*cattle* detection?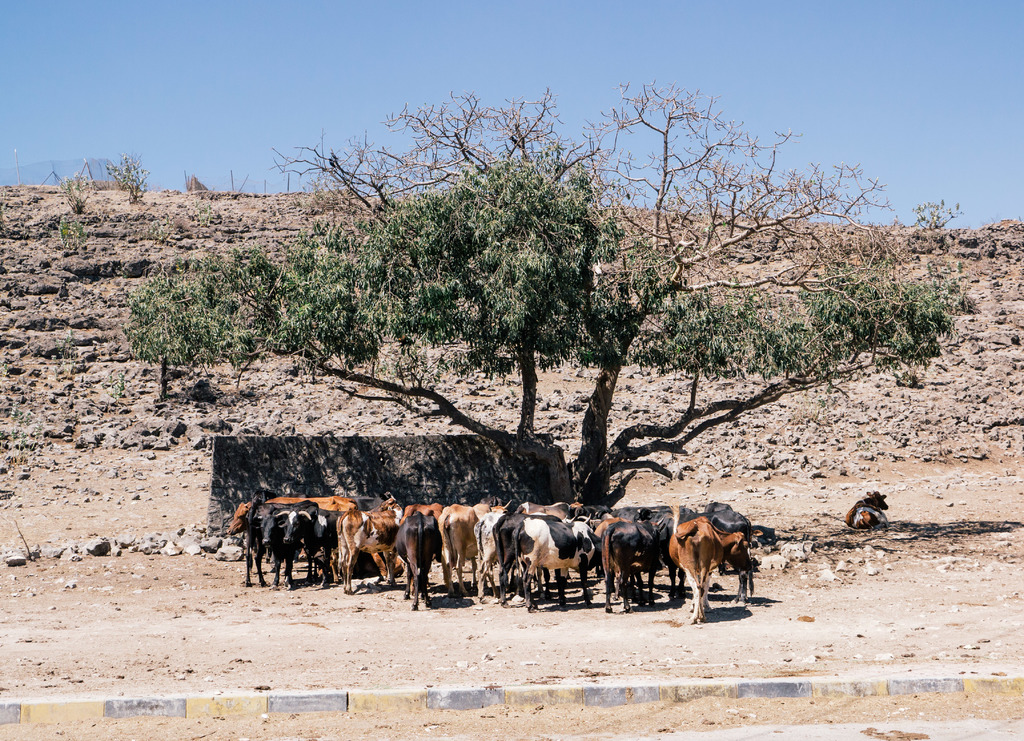
box(495, 509, 559, 612)
